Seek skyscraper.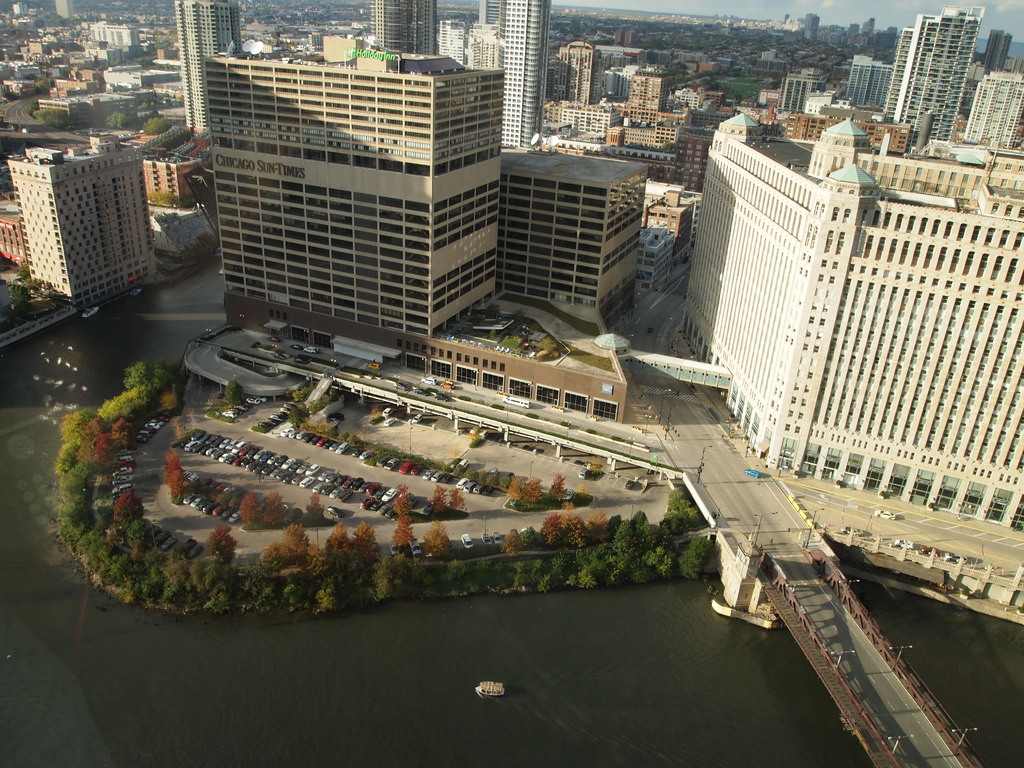
851,53,887,114.
